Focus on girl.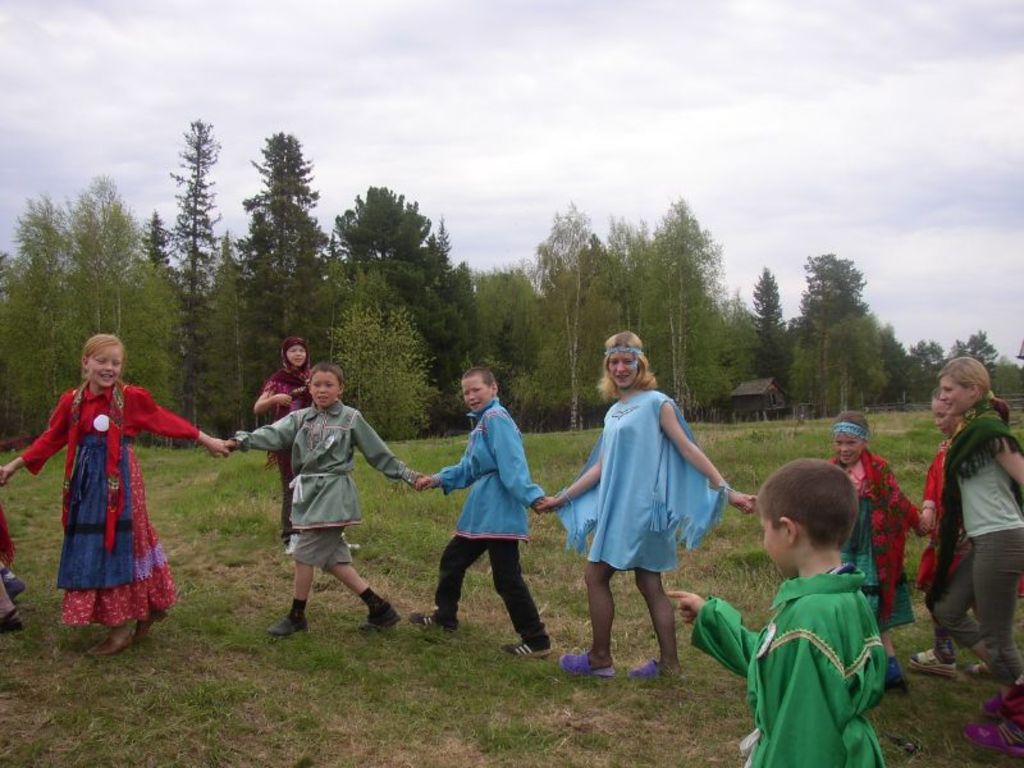
Focused at [x1=535, y1=329, x2=749, y2=678].
